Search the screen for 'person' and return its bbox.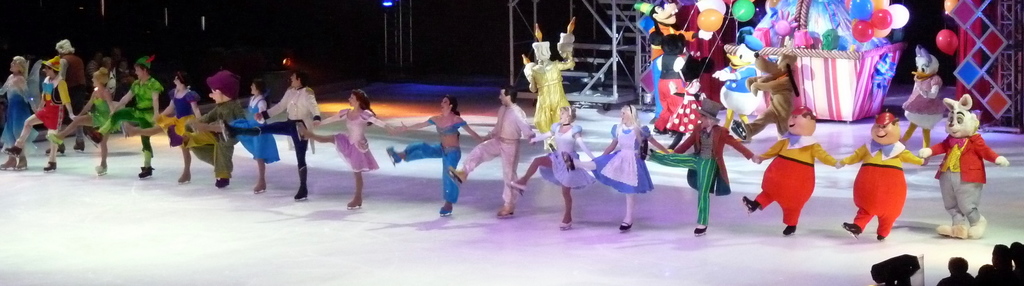
Found: BBox(447, 85, 536, 218).
